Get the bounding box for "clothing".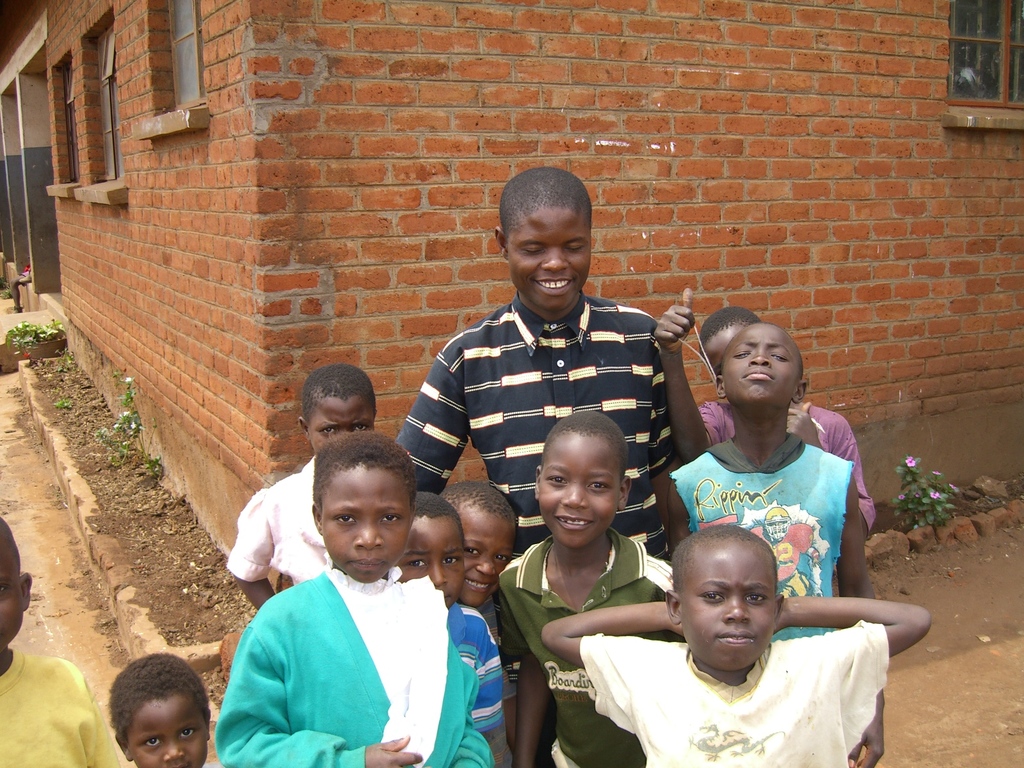
detection(0, 636, 124, 767).
